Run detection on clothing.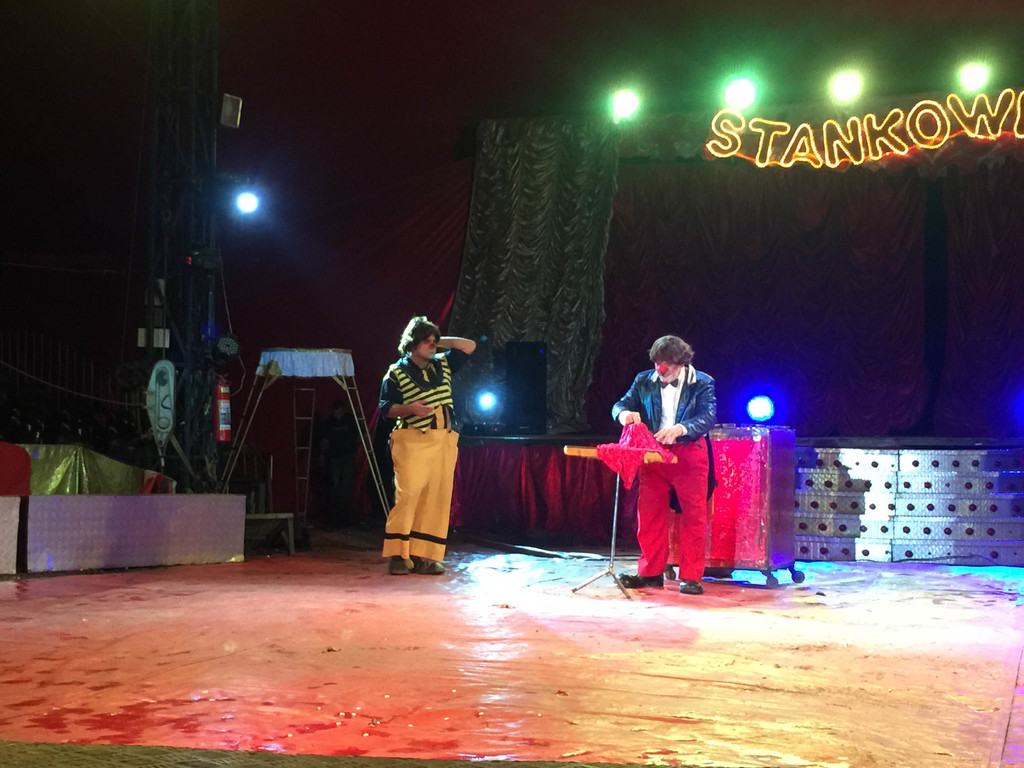
Result: (x1=609, y1=360, x2=717, y2=577).
